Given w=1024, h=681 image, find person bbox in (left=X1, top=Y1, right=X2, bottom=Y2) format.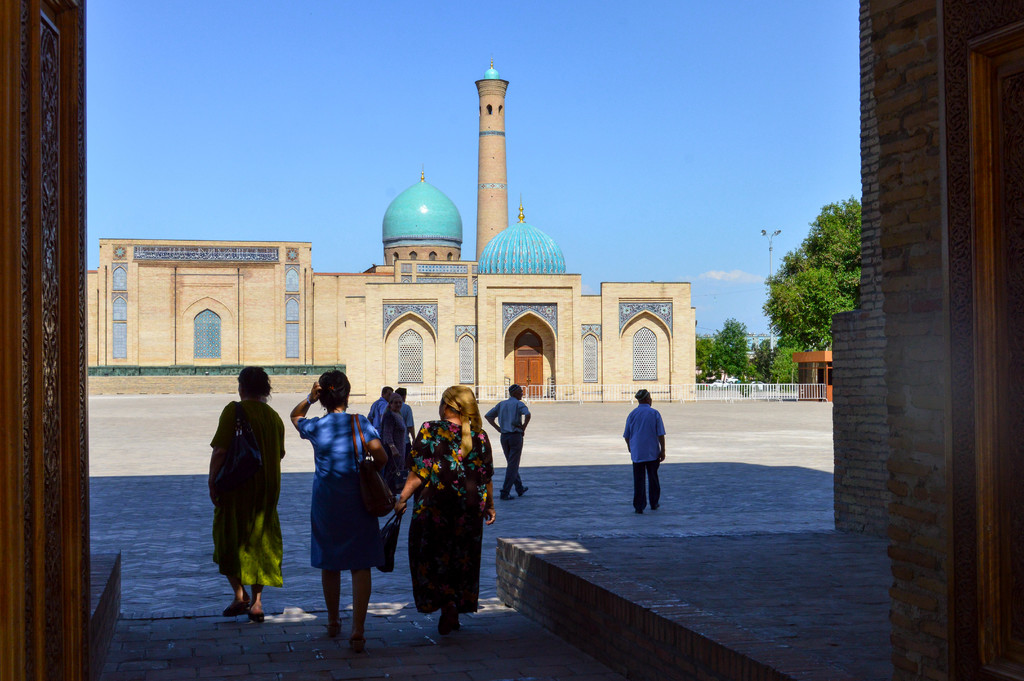
(left=358, top=376, right=398, bottom=468).
